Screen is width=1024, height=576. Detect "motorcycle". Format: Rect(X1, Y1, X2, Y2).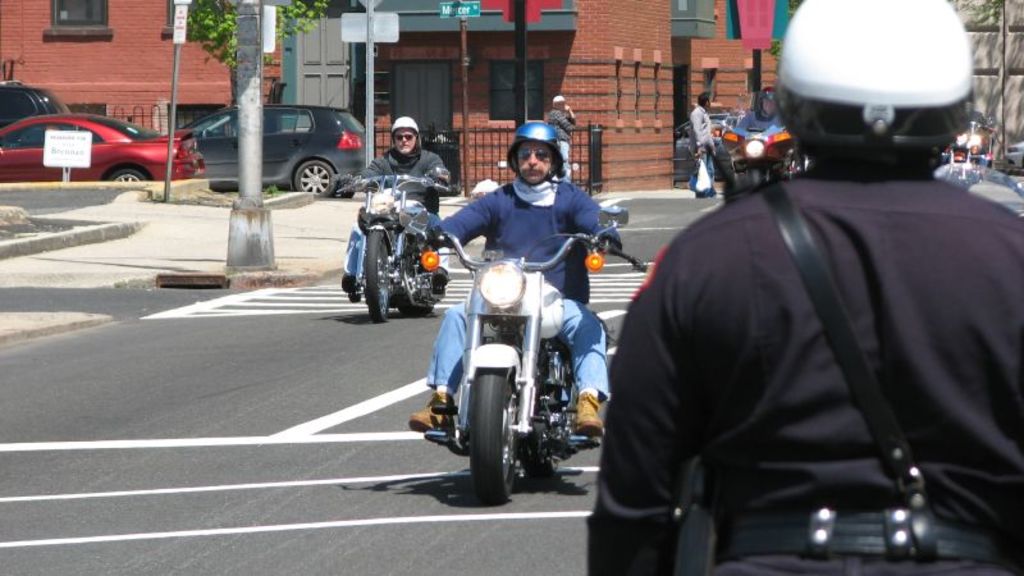
Rect(955, 111, 1002, 187).
